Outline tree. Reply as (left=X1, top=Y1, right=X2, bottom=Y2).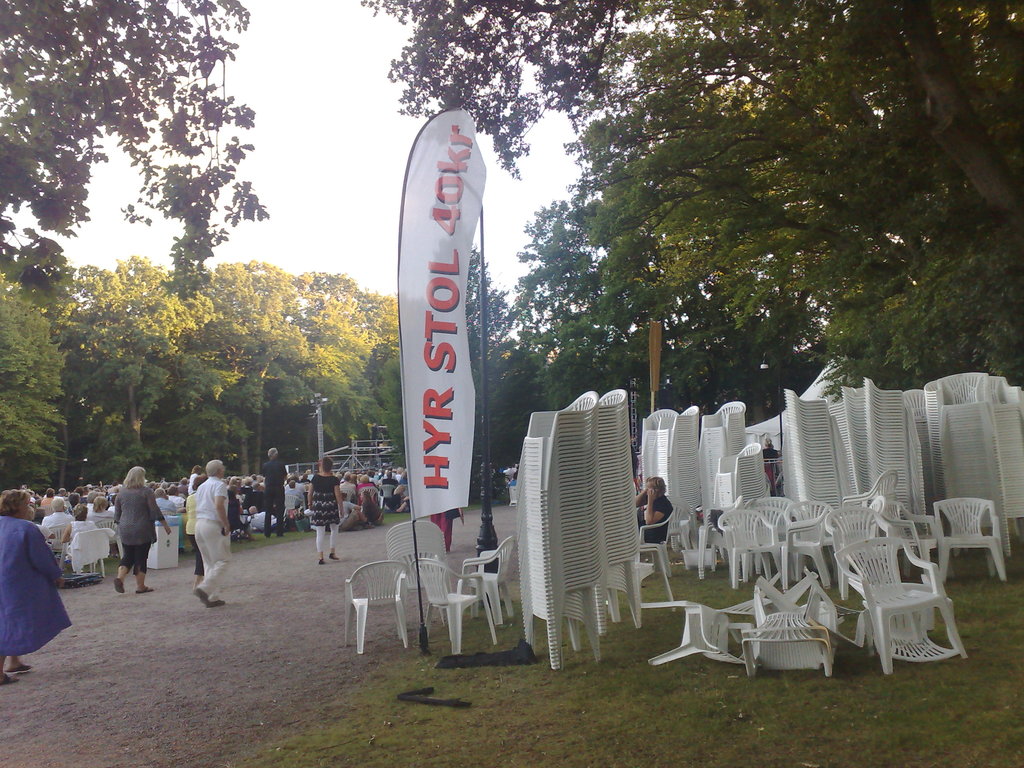
(left=0, top=0, right=268, bottom=313).
